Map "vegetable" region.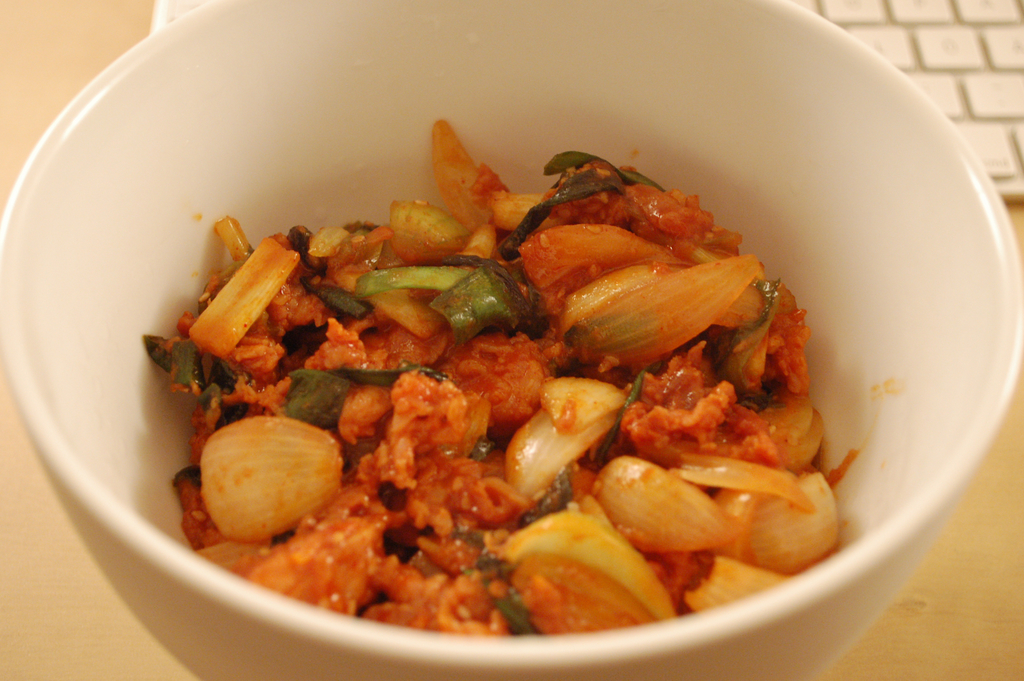
Mapped to <box>357,262,515,330</box>.
